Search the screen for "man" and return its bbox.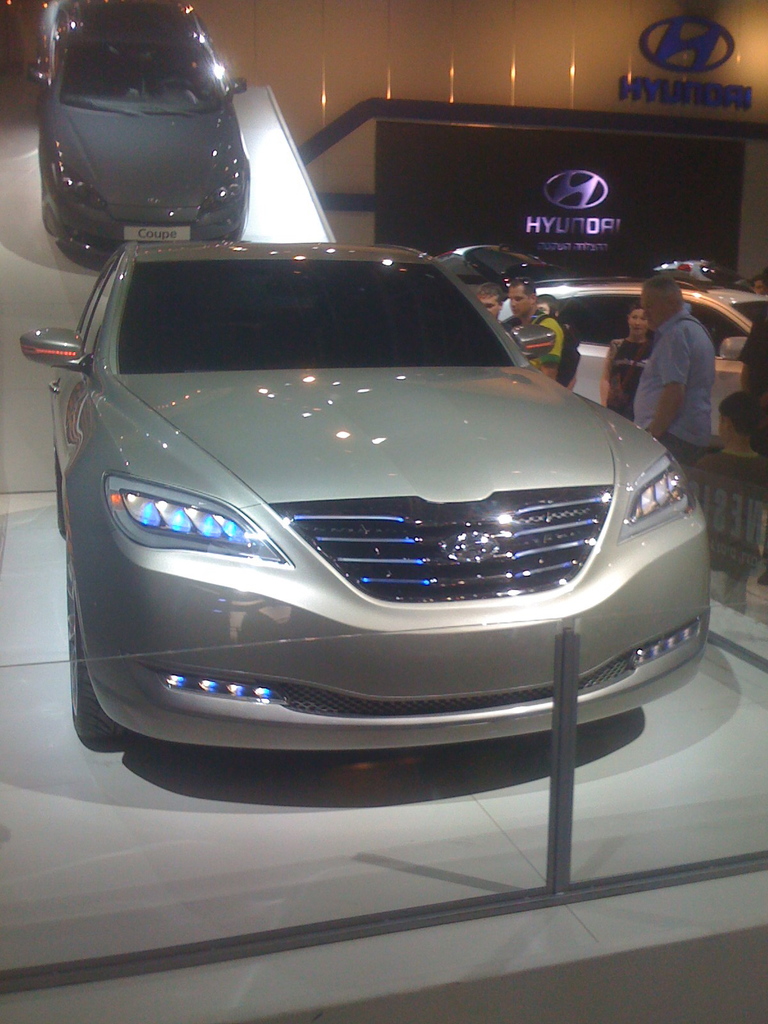
Found: rect(737, 300, 767, 434).
